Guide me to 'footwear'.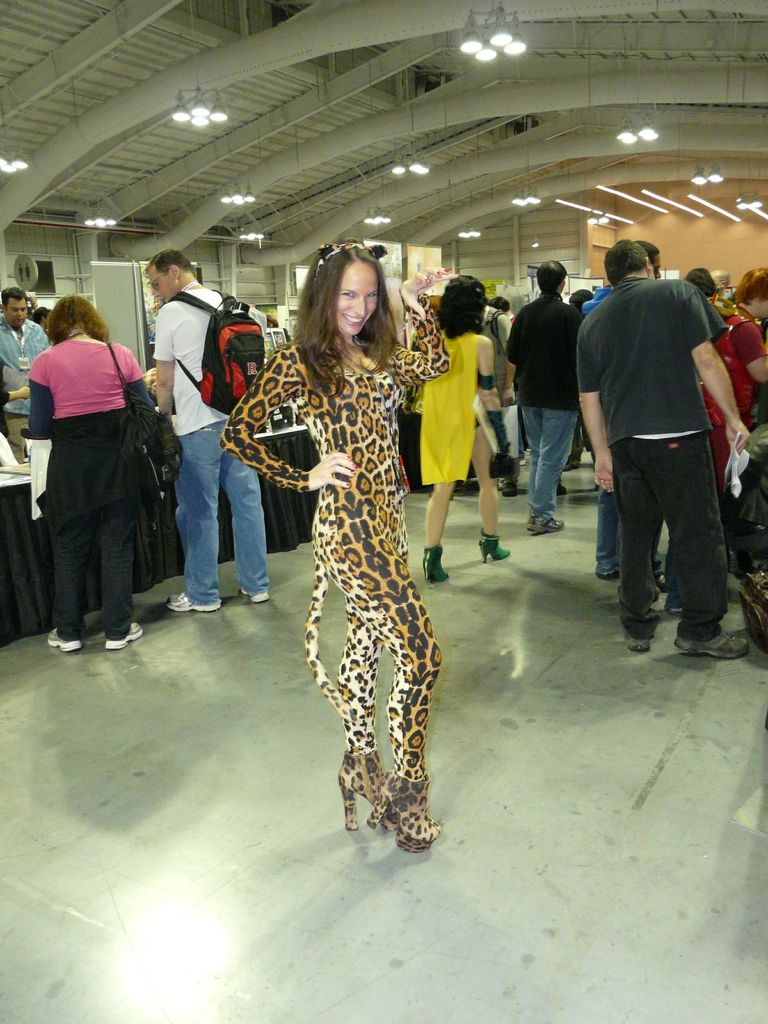
Guidance: x1=476, y1=531, x2=515, y2=561.
